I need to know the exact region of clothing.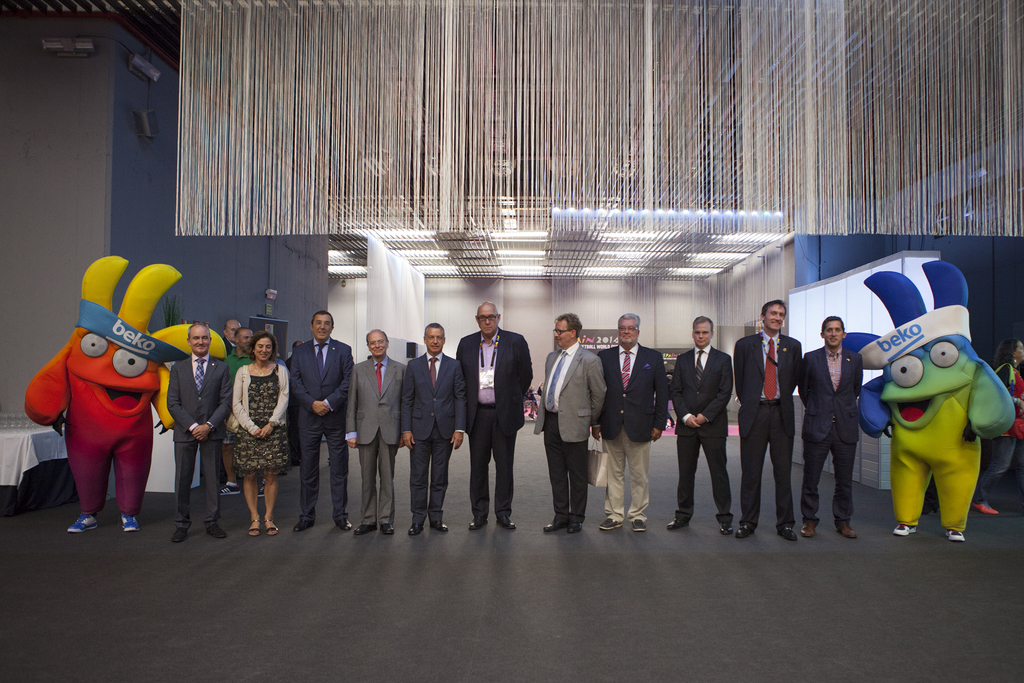
Region: detection(346, 348, 409, 533).
